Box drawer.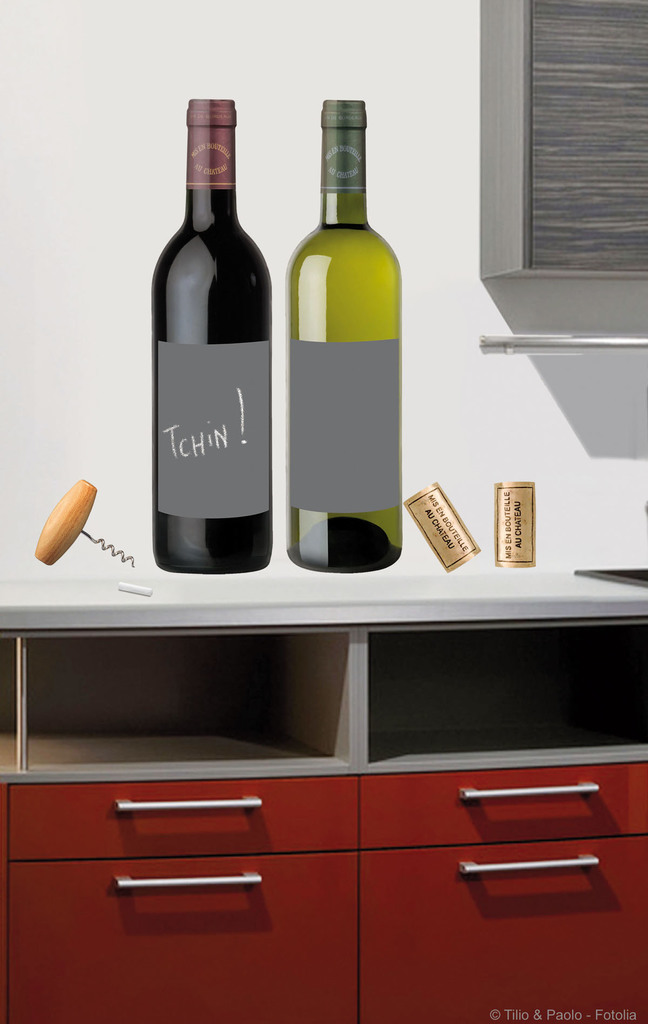
(7,776,359,856).
